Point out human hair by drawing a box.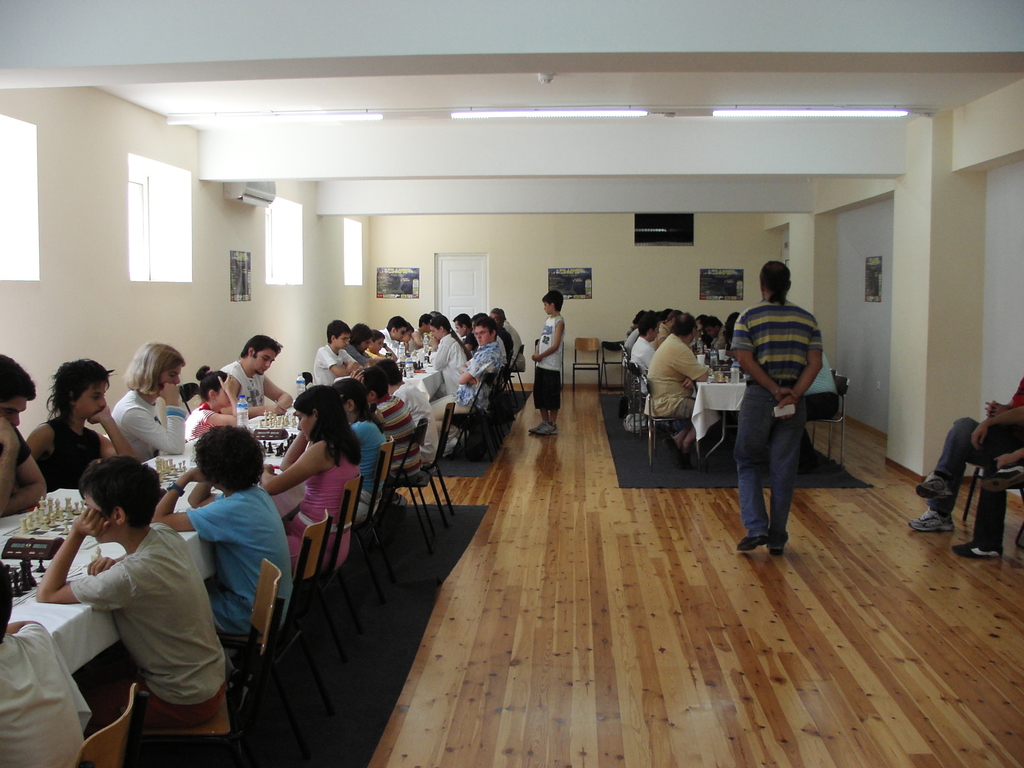
(x1=701, y1=314, x2=722, y2=329).
